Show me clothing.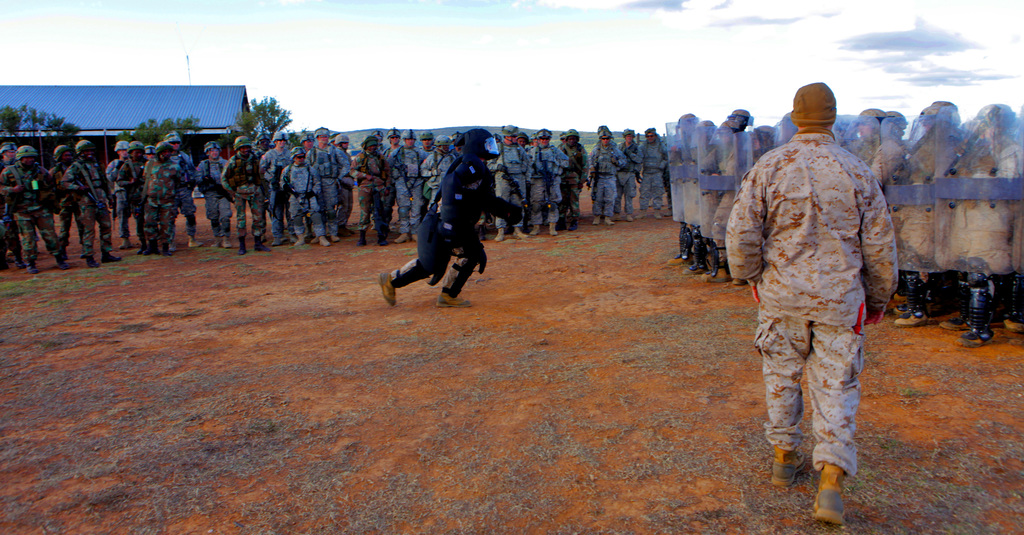
clothing is here: region(61, 157, 112, 251).
